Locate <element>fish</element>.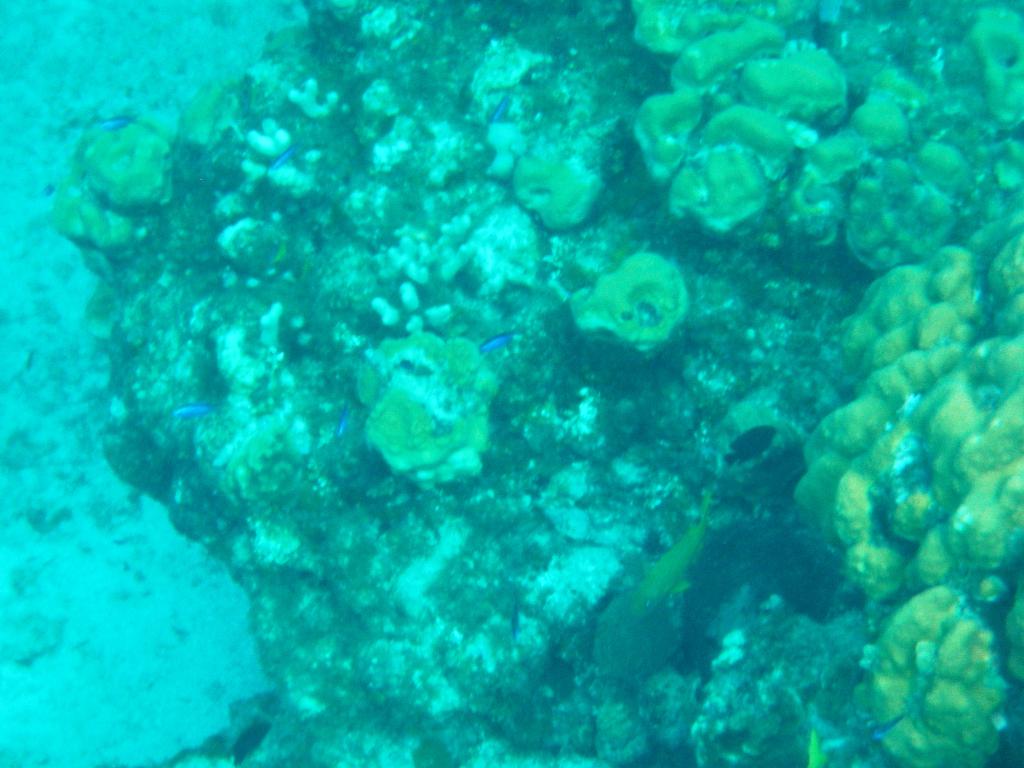
Bounding box: region(490, 95, 507, 122).
